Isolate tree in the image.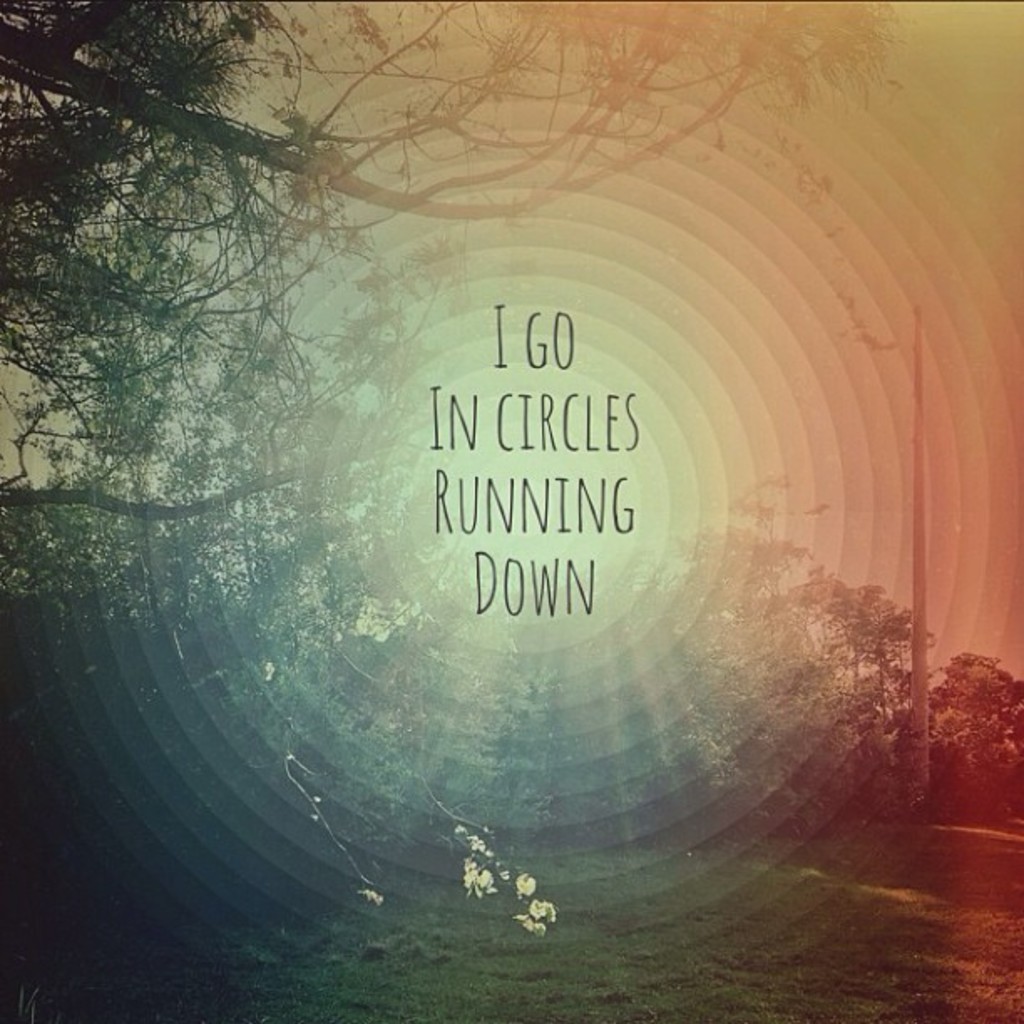
Isolated region: 924:651:1022:825.
